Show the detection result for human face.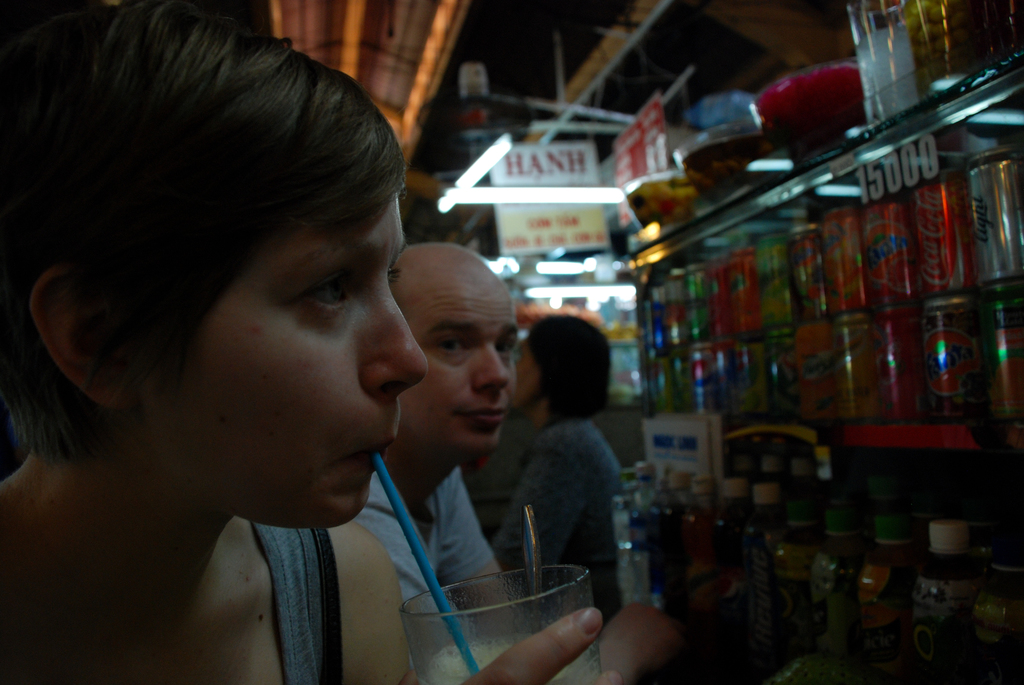
<bbox>95, 127, 431, 533</bbox>.
